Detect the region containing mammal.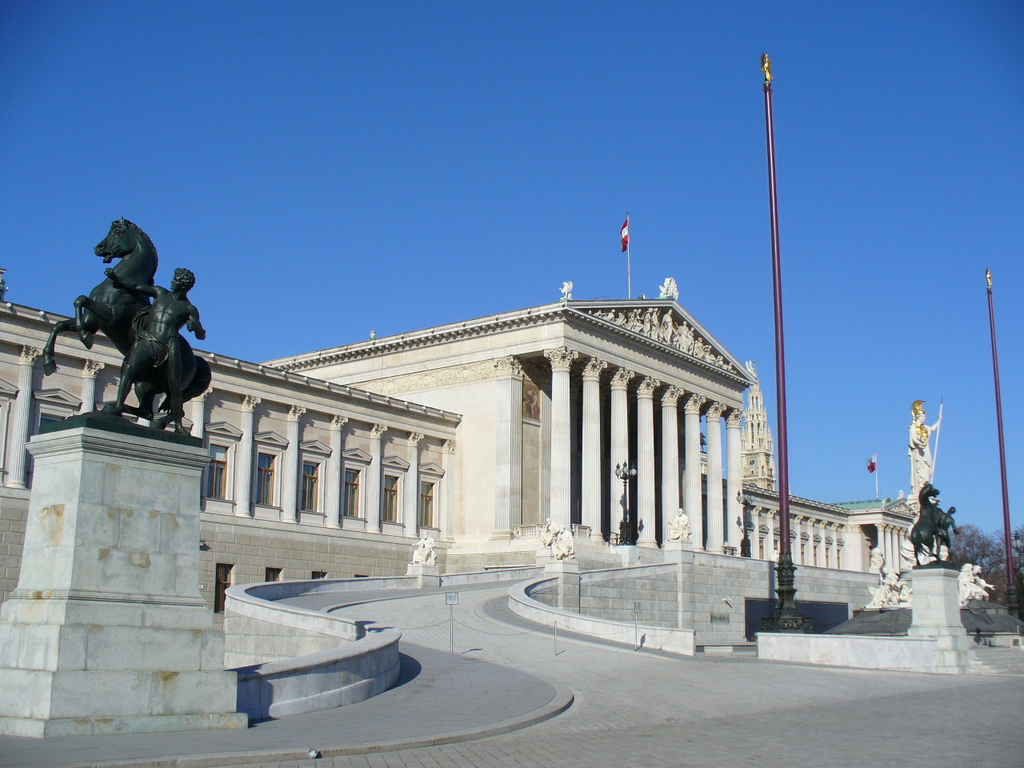
bbox=(662, 505, 690, 537).
